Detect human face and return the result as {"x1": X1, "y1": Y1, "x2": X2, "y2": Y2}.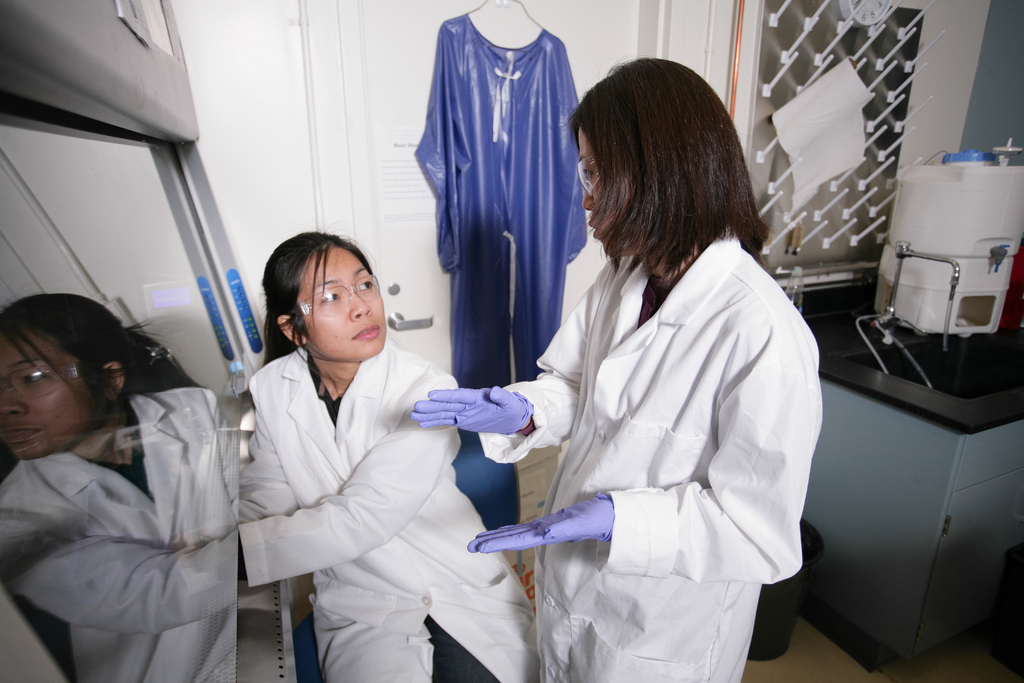
{"x1": 578, "y1": 122, "x2": 639, "y2": 258}.
